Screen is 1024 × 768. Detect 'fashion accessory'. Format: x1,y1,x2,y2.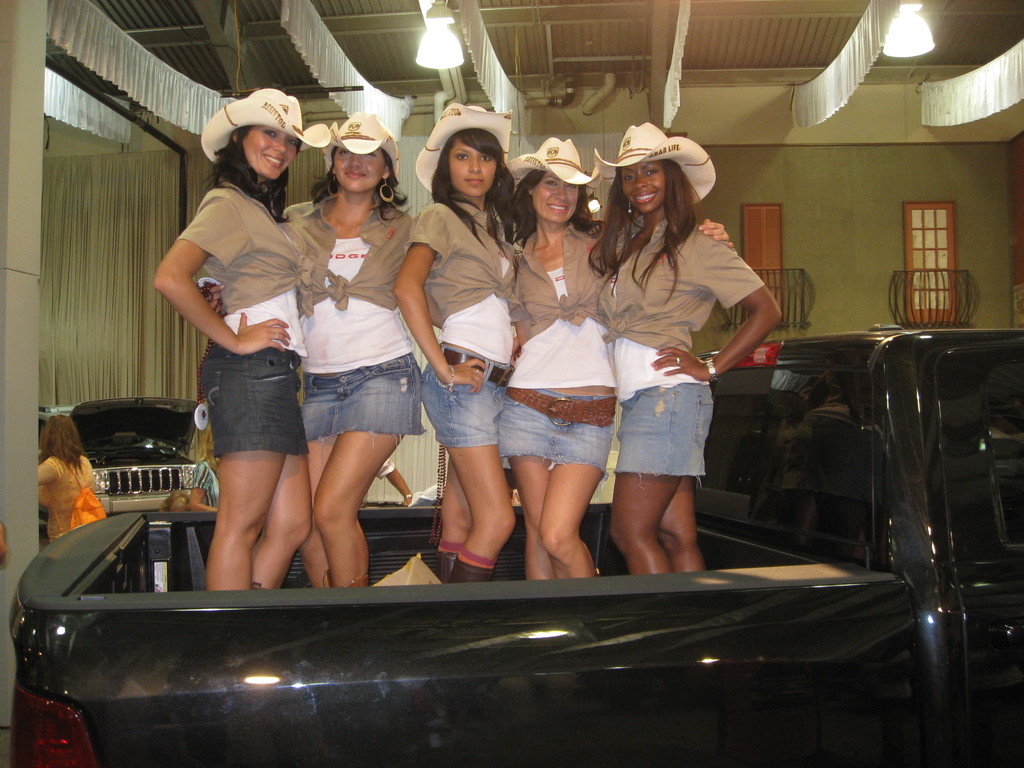
200,80,332,154.
